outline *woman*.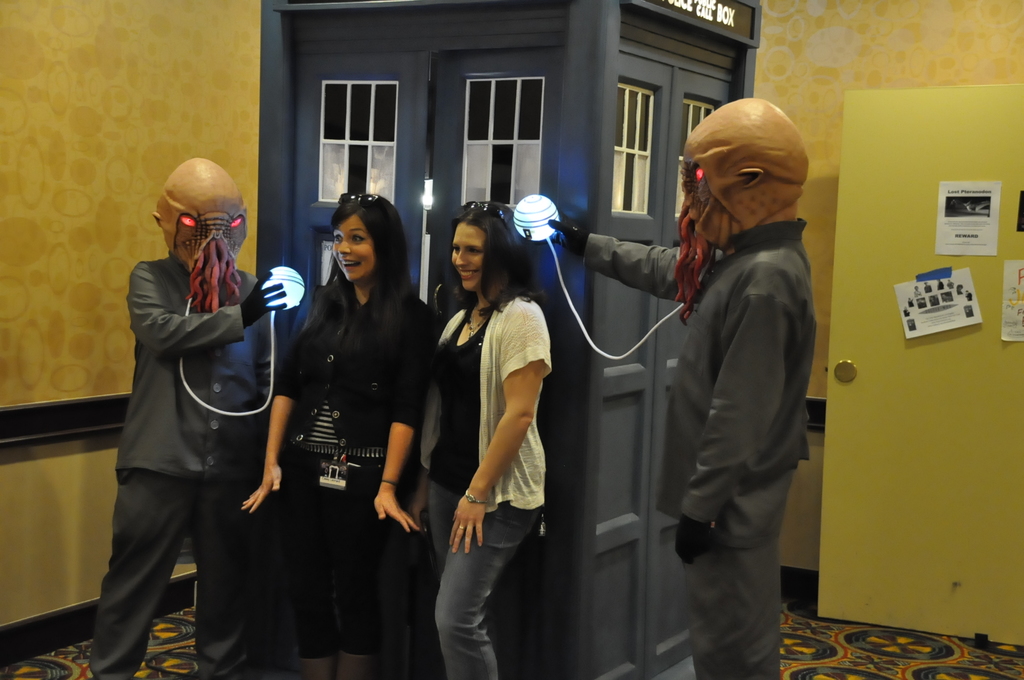
Outline: l=422, t=199, r=560, b=679.
